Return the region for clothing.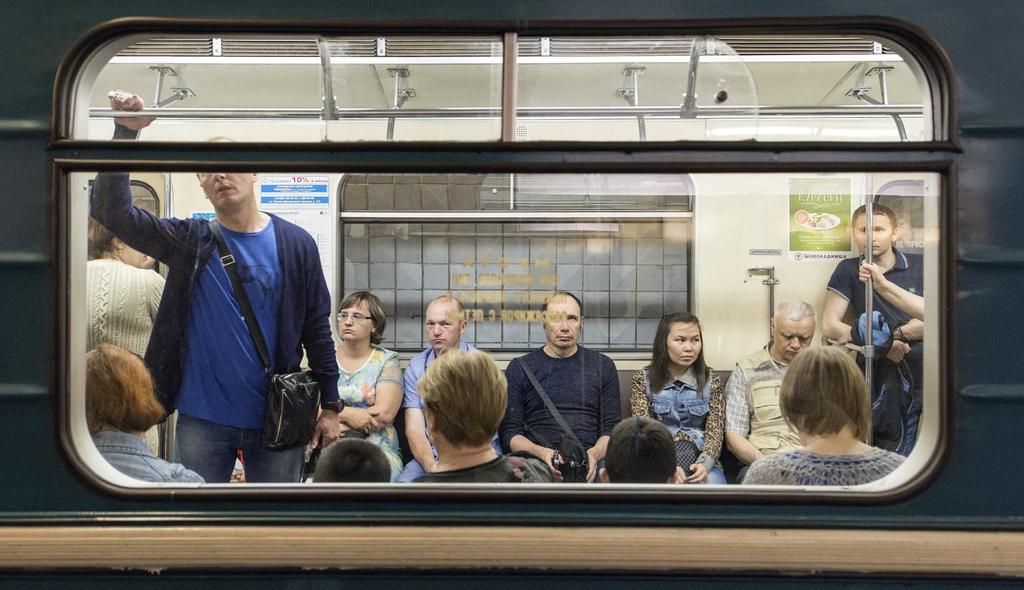
detection(90, 430, 204, 481).
